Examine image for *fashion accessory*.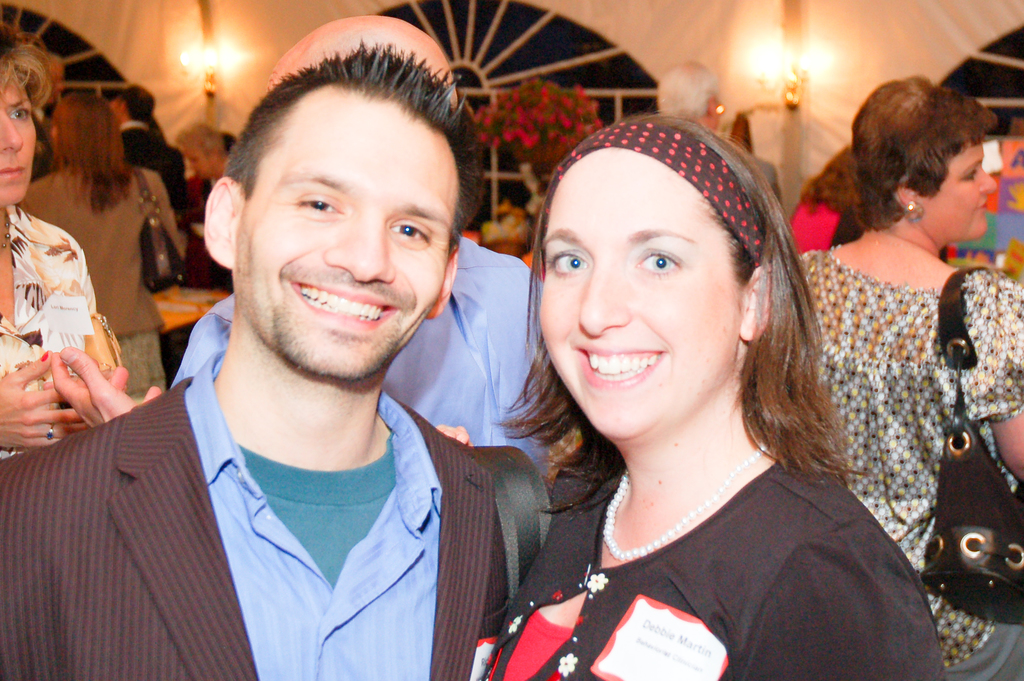
Examination result: (left=134, top=167, right=191, bottom=291).
